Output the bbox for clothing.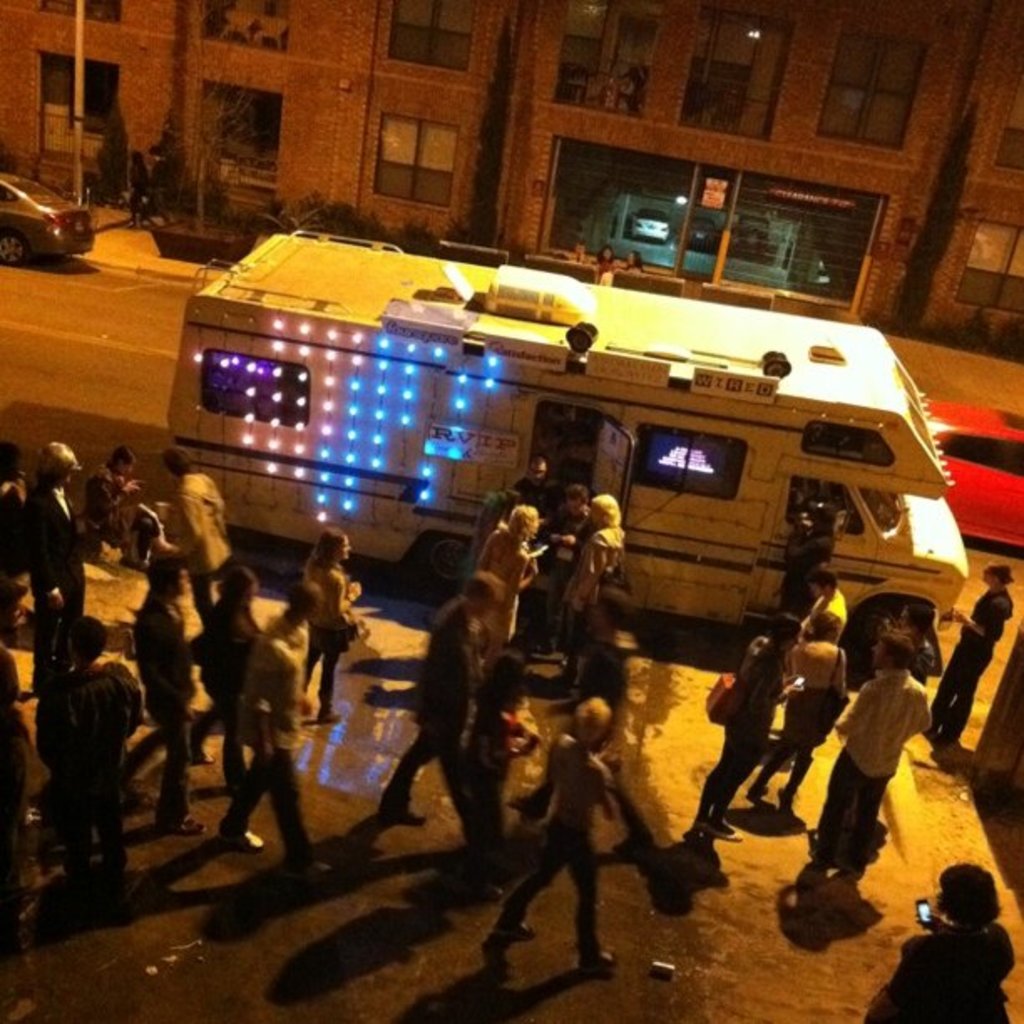
298,556,356,716.
